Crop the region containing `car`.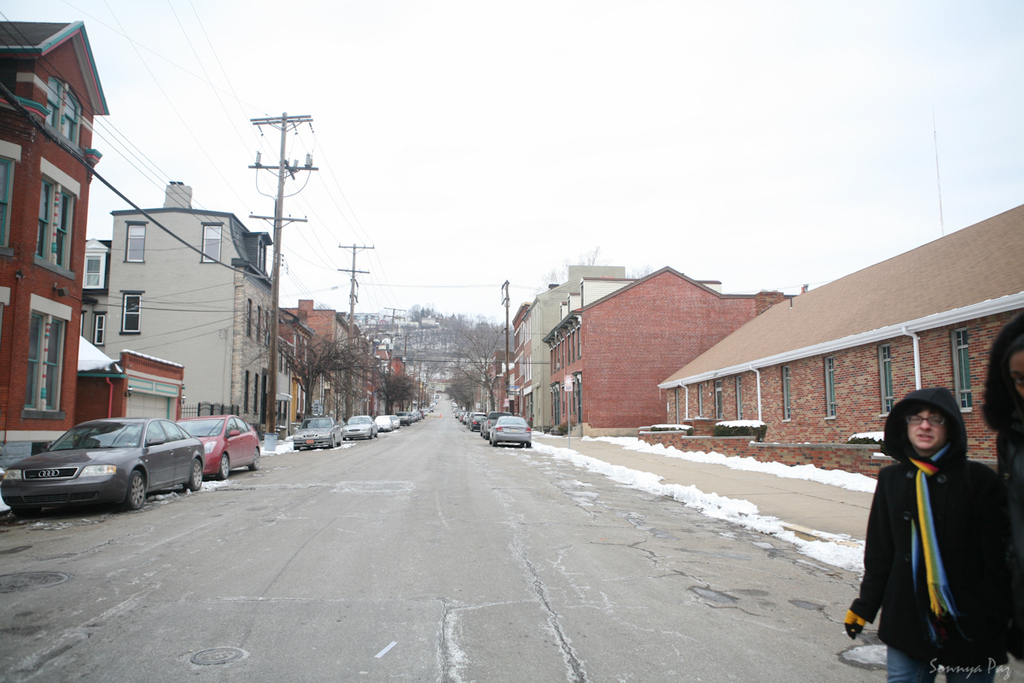
Crop region: 340/412/377/438.
